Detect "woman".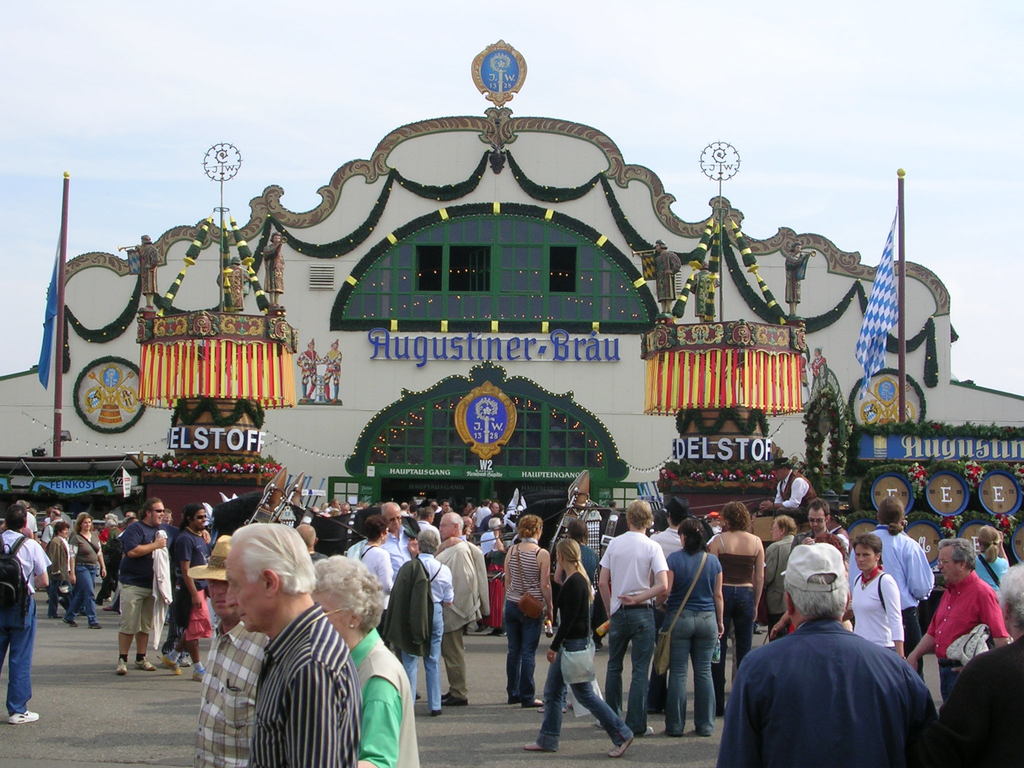
Detected at left=852, top=533, right=903, bottom=661.
